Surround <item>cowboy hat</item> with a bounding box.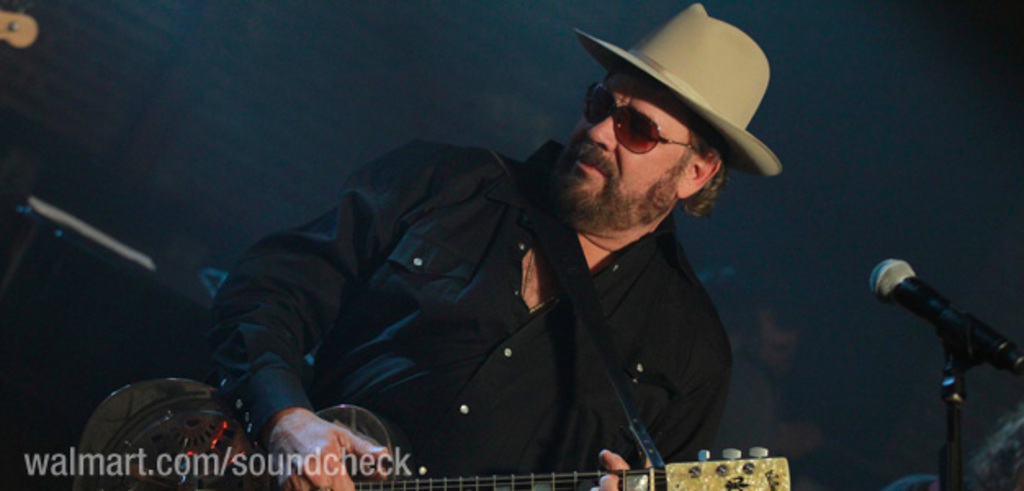
522:0:757:214.
